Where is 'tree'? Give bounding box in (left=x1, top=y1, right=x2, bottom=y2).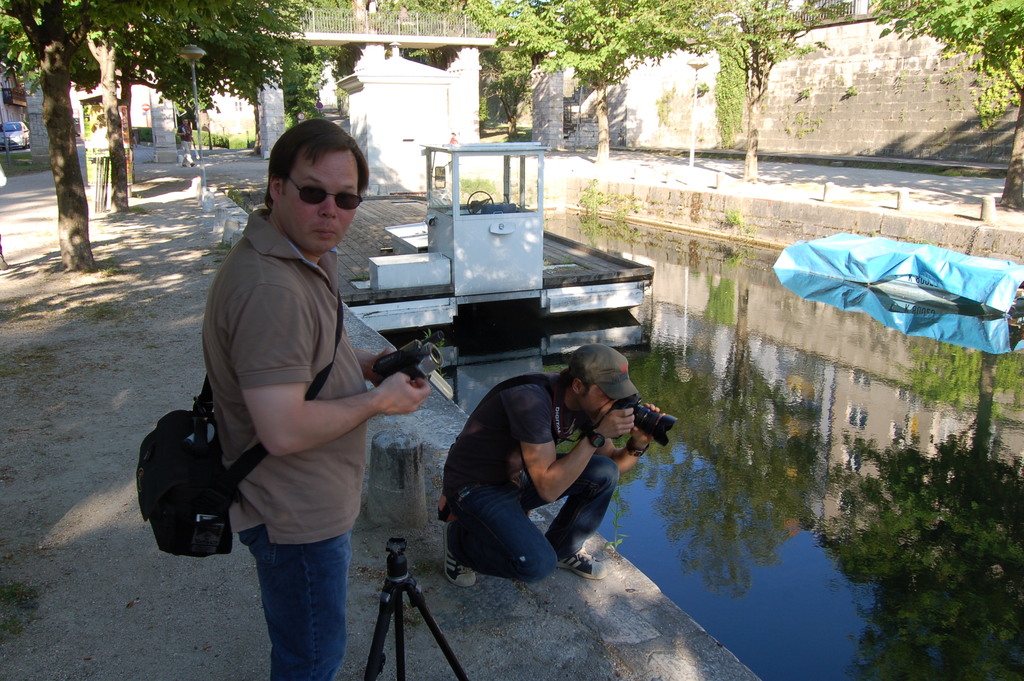
(left=2, top=1, right=95, bottom=268).
